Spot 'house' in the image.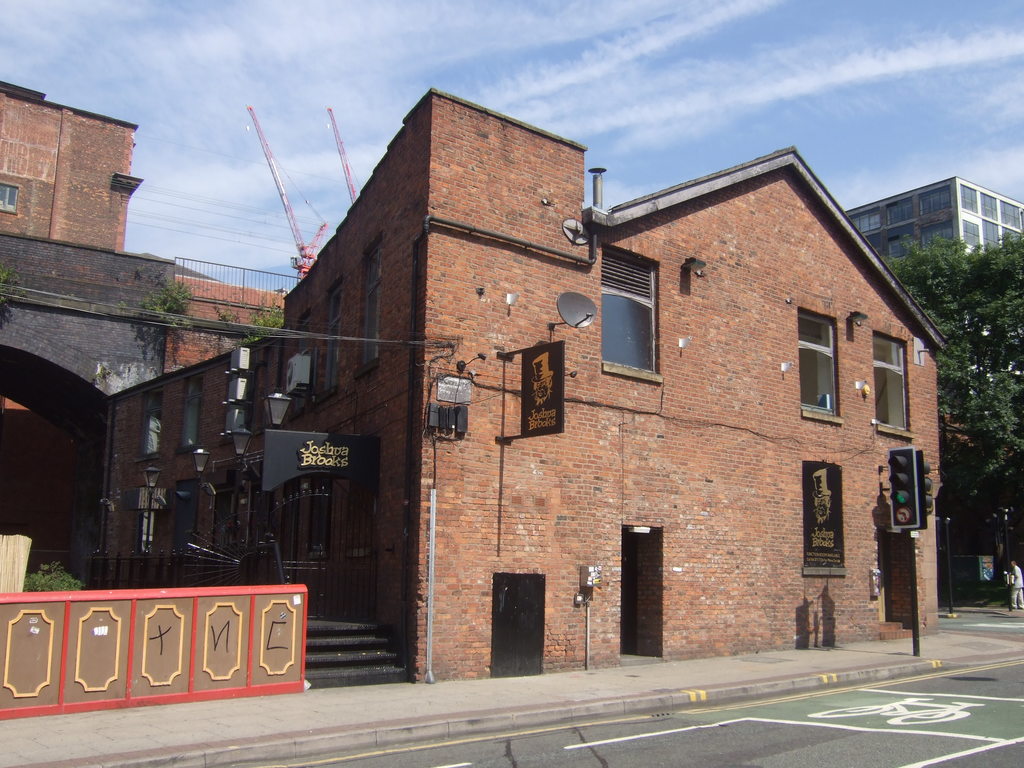
'house' found at <region>0, 101, 298, 703</region>.
